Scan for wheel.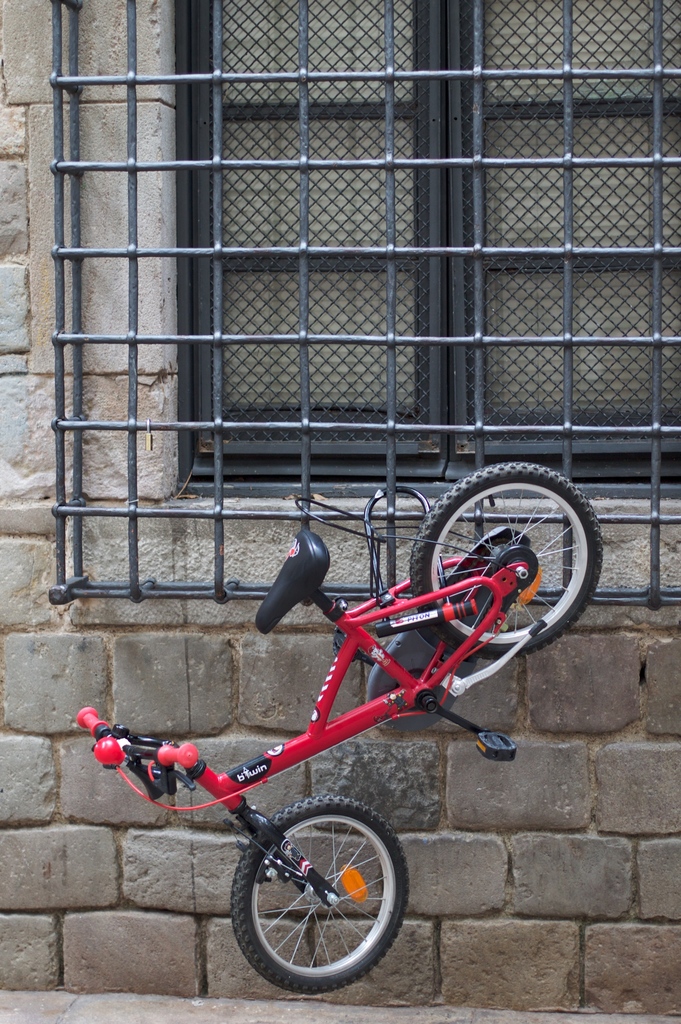
Scan result: 222,788,412,993.
